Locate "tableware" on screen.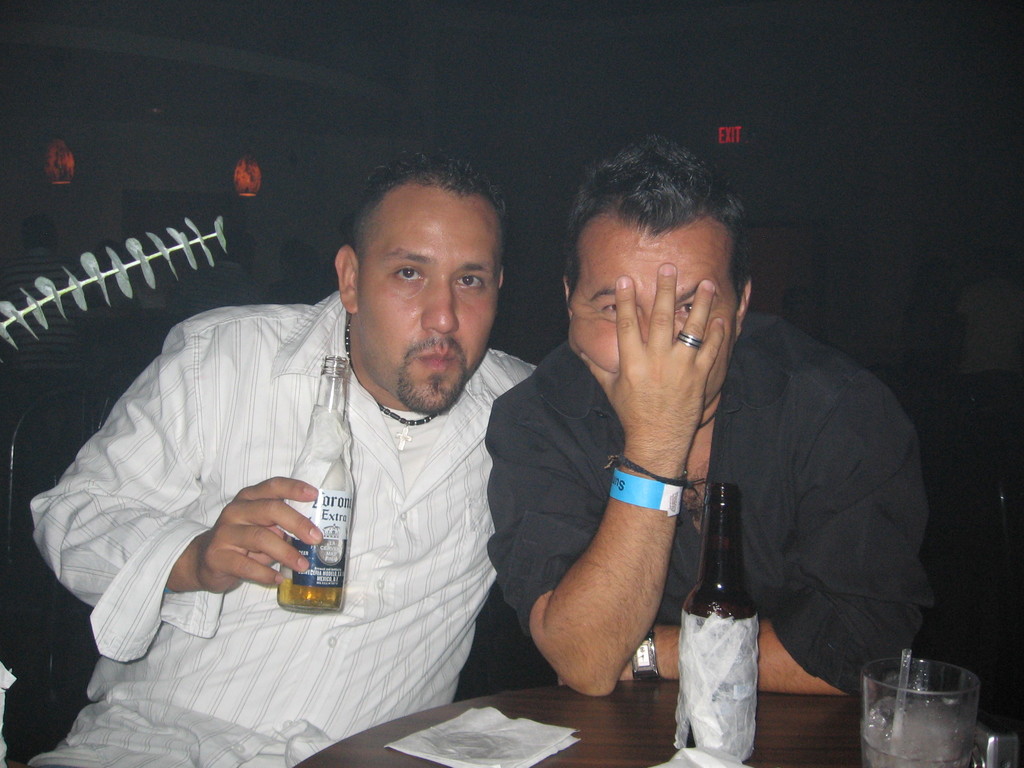
On screen at [x1=850, y1=655, x2=993, y2=760].
